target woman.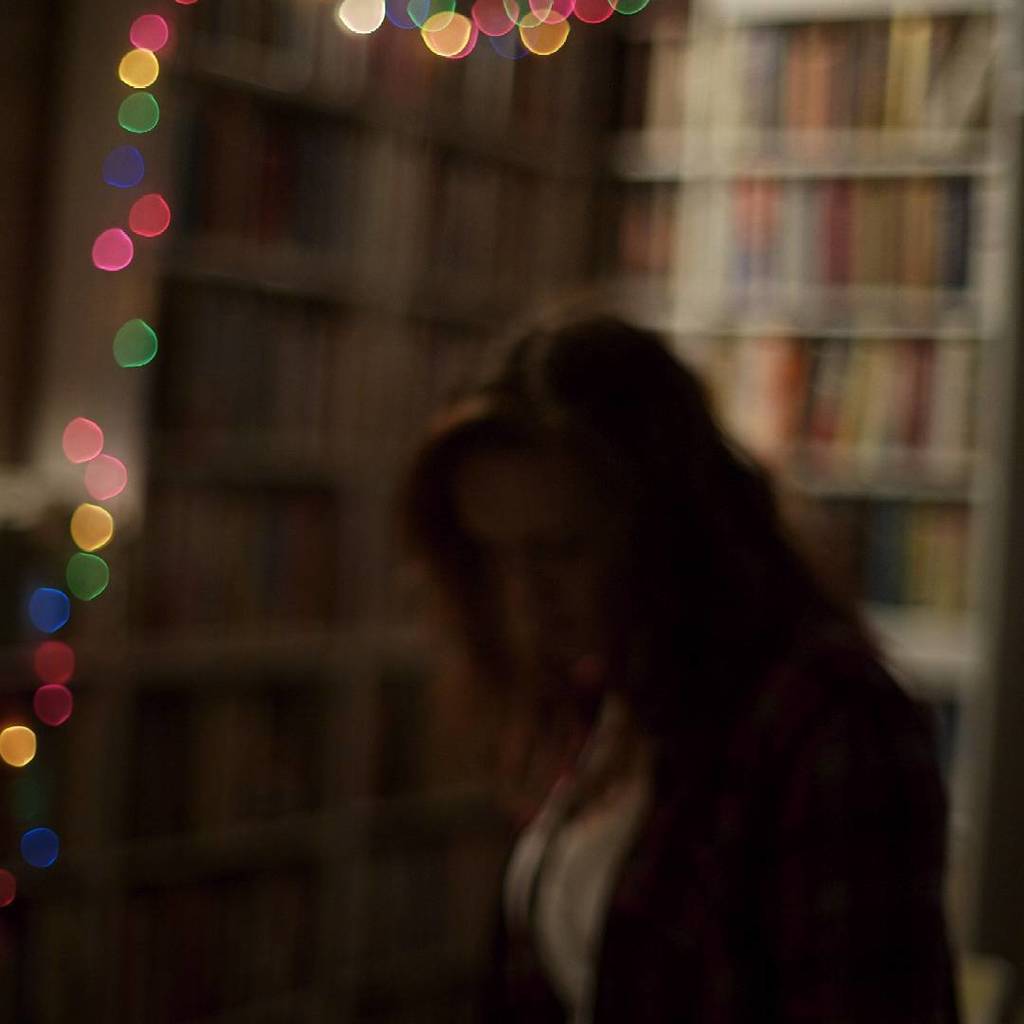
Target region: [left=393, top=321, right=966, bottom=1023].
